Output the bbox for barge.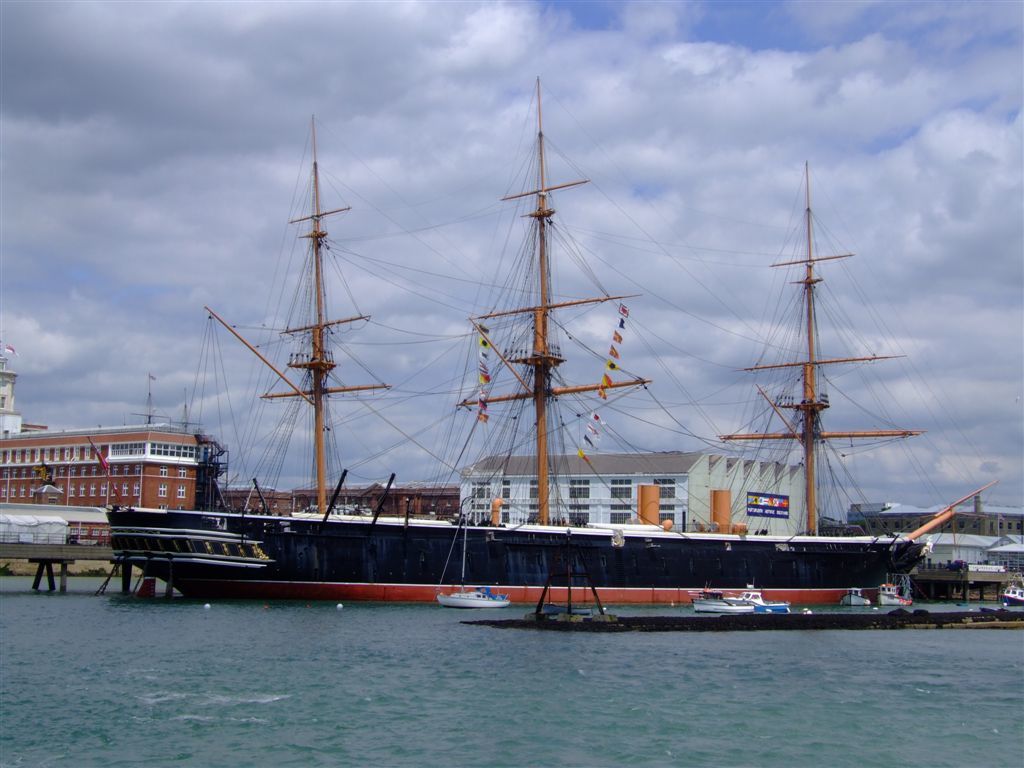
1005,585,1023,609.
